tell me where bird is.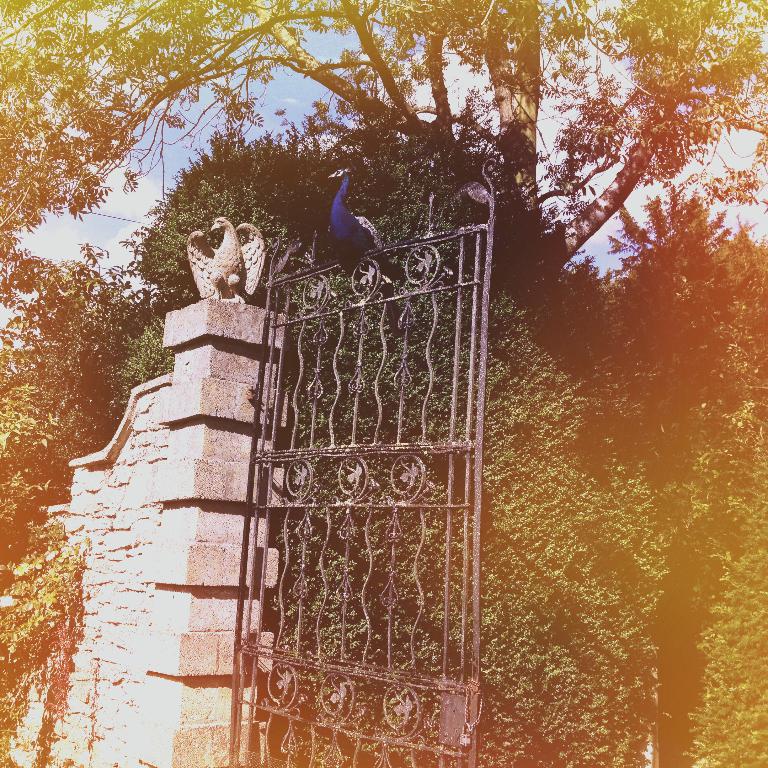
bird is at [x1=178, y1=216, x2=270, y2=304].
